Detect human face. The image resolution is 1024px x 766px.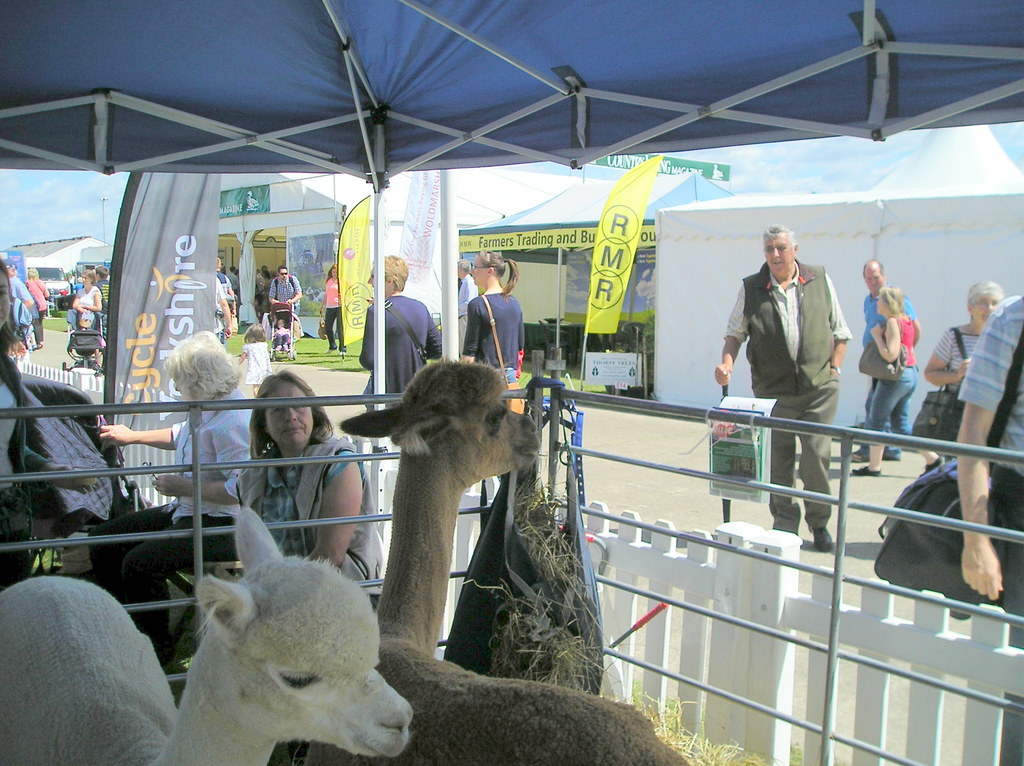
(left=863, top=267, right=883, bottom=295).
